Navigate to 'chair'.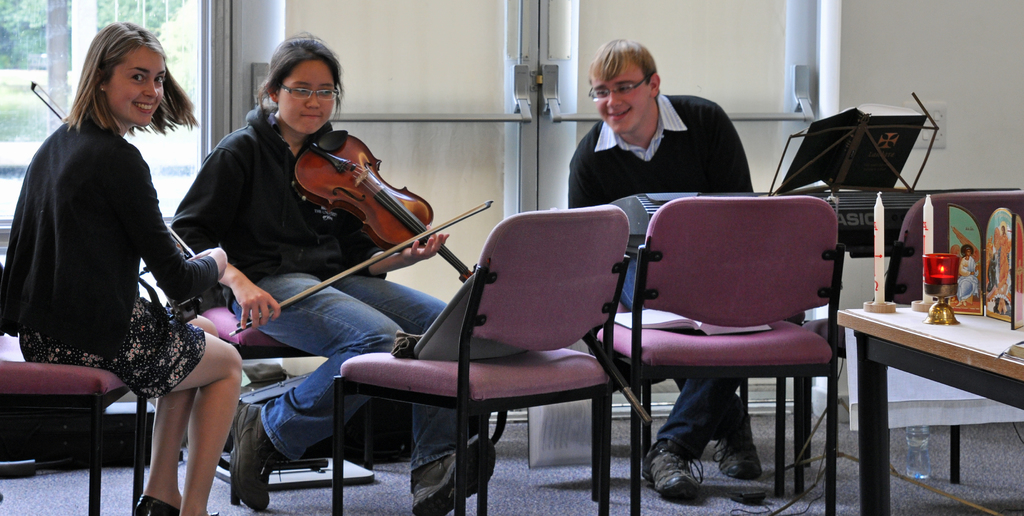
Navigation target: x1=325 y1=205 x2=630 y2=515.
